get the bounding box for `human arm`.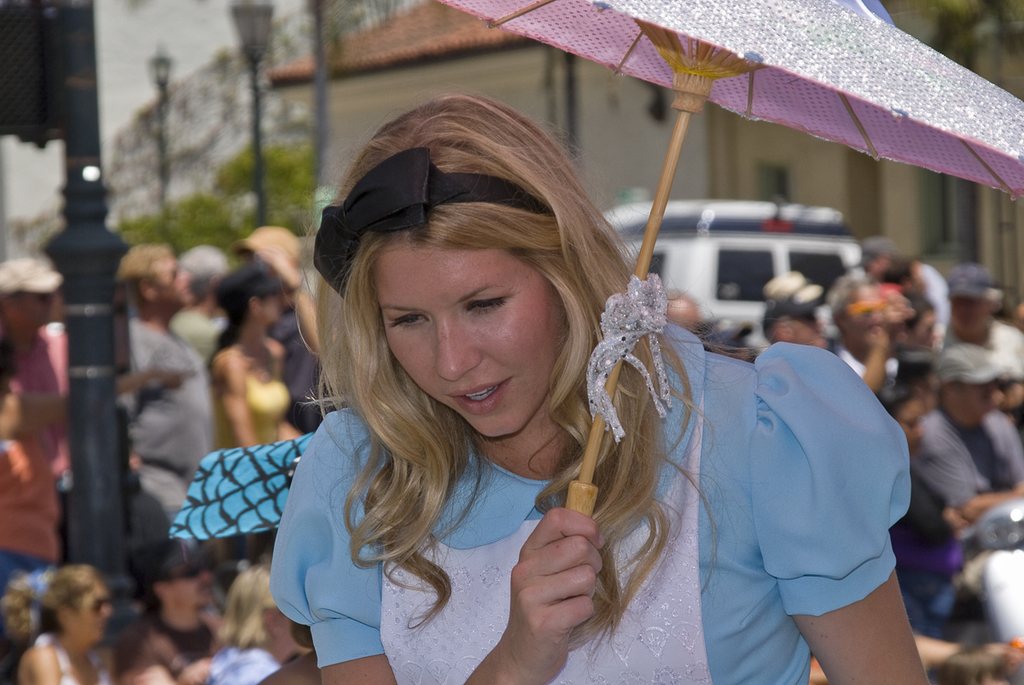
(492,492,620,679).
